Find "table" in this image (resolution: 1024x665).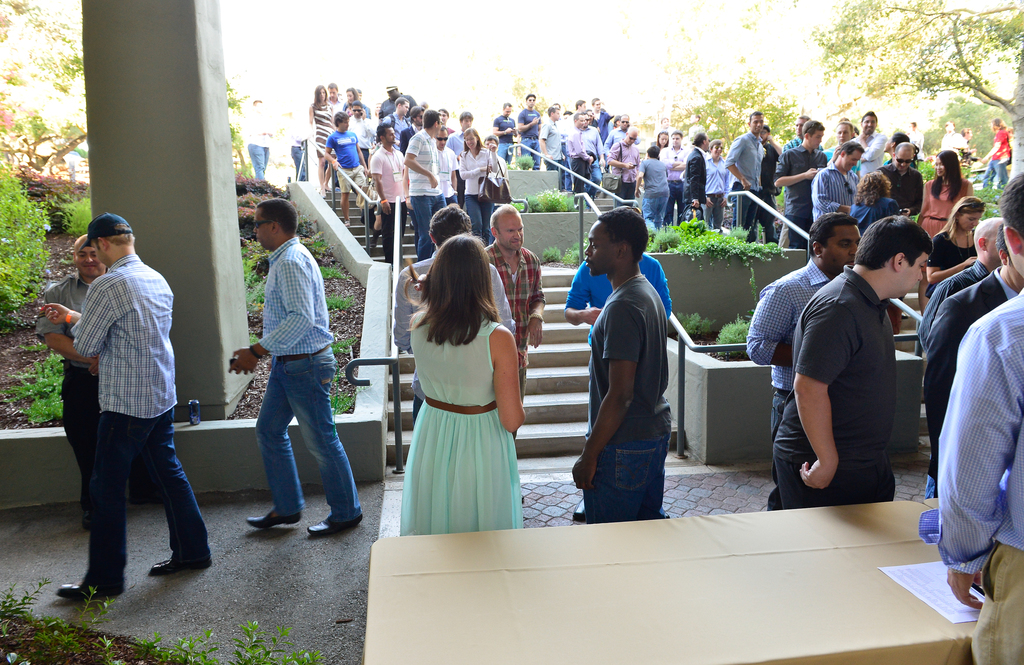
crop(265, 489, 1023, 648).
